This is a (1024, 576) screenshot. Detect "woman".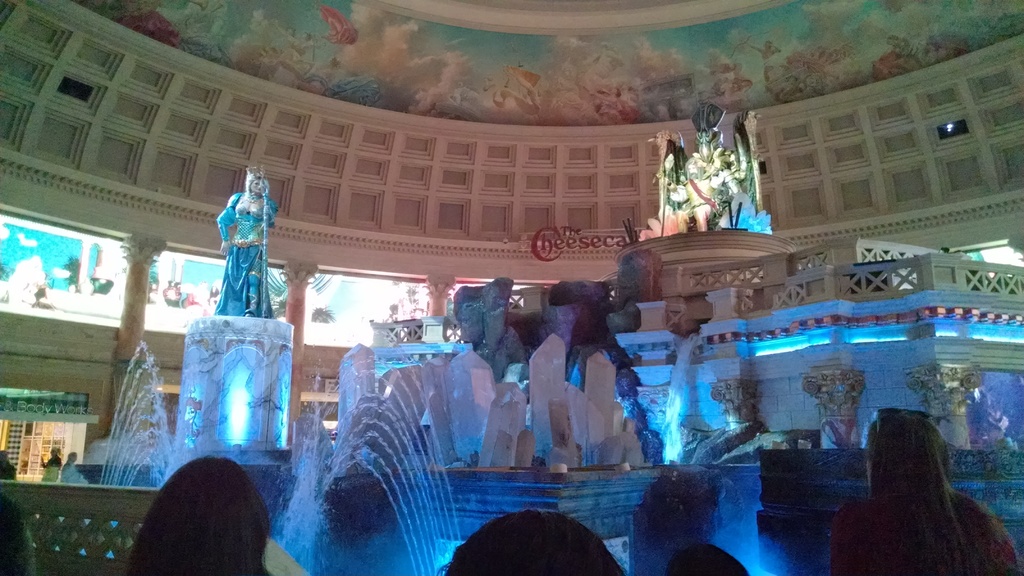
detection(126, 456, 275, 575).
